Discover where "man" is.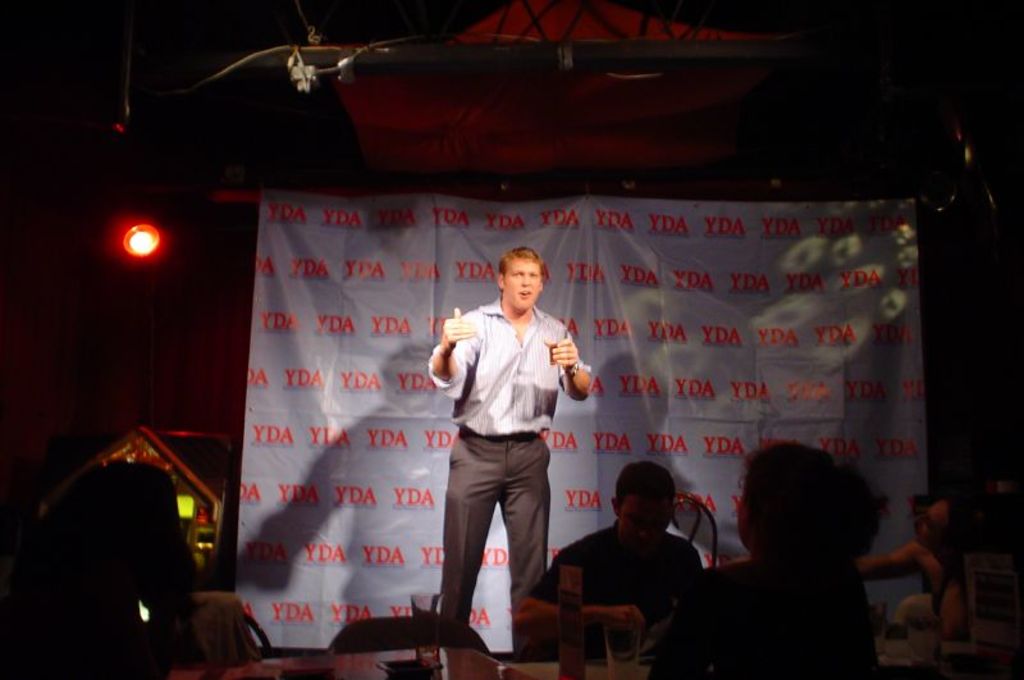
Discovered at <region>419, 252, 590, 649</region>.
